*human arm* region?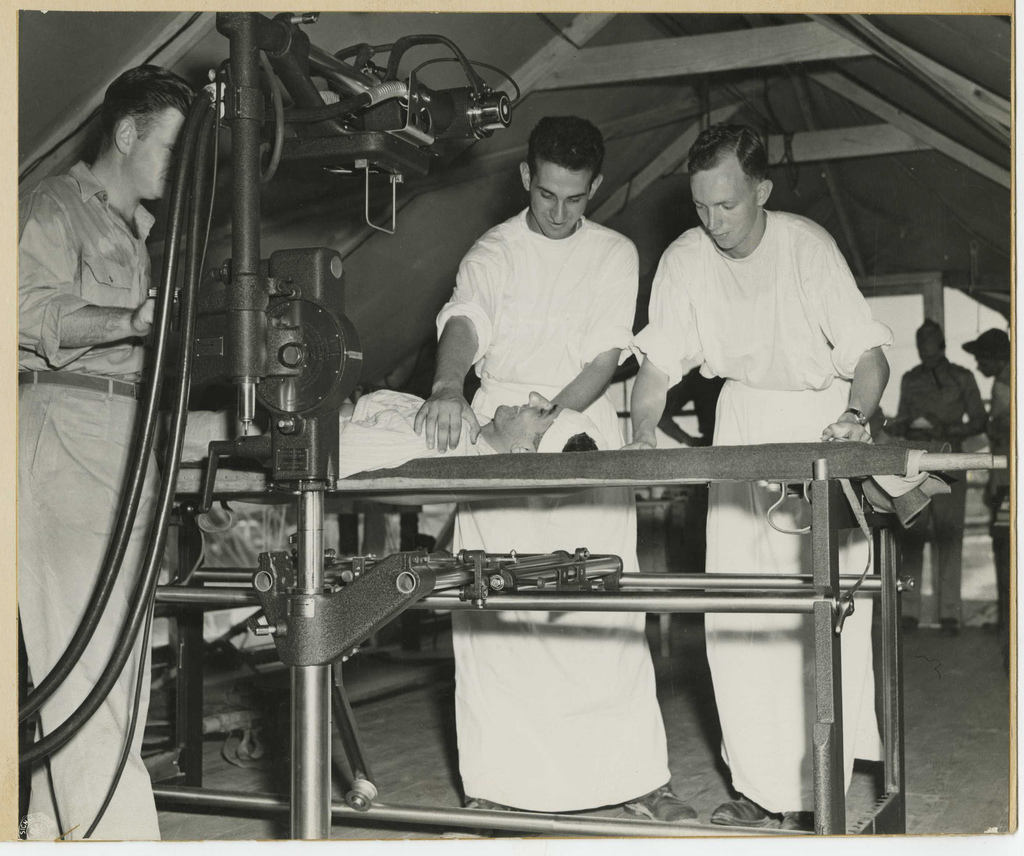
[x1=425, y1=267, x2=493, y2=432]
